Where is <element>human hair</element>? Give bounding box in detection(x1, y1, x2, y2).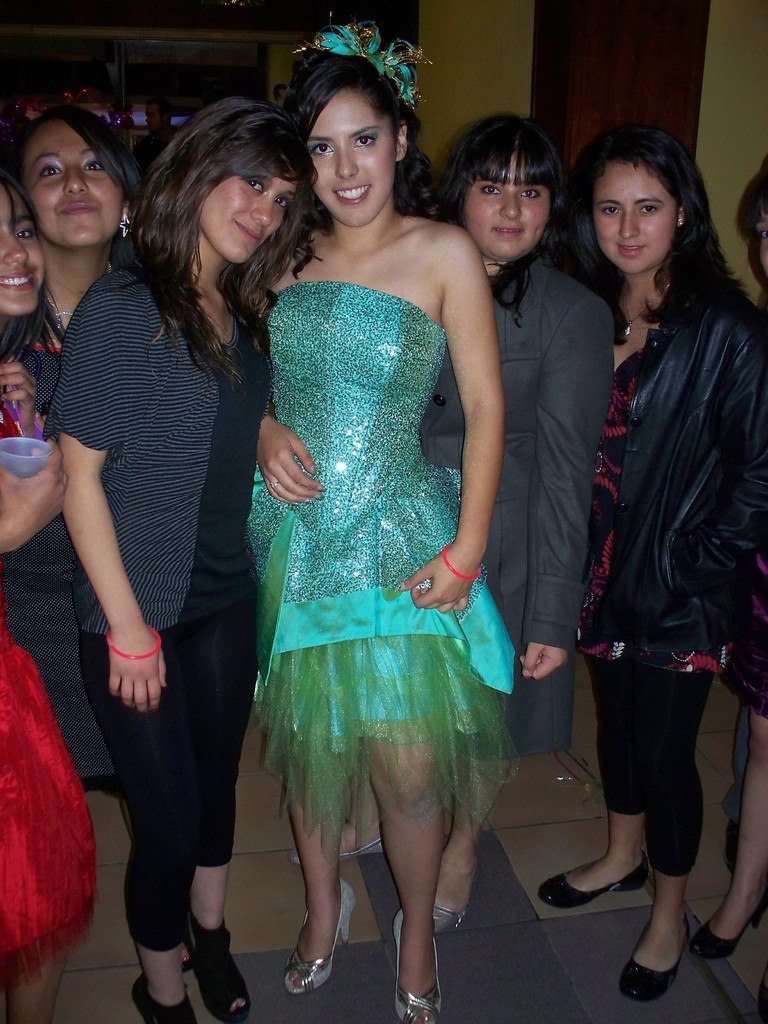
detection(13, 106, 143, 267).
